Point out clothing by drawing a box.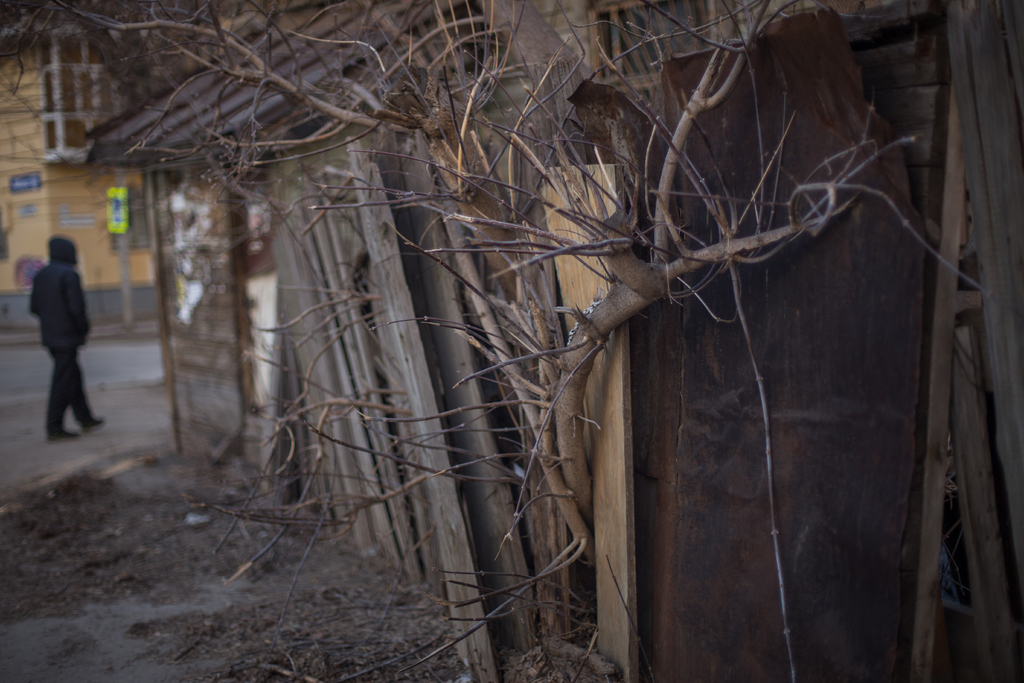
[26,231,98,432].
